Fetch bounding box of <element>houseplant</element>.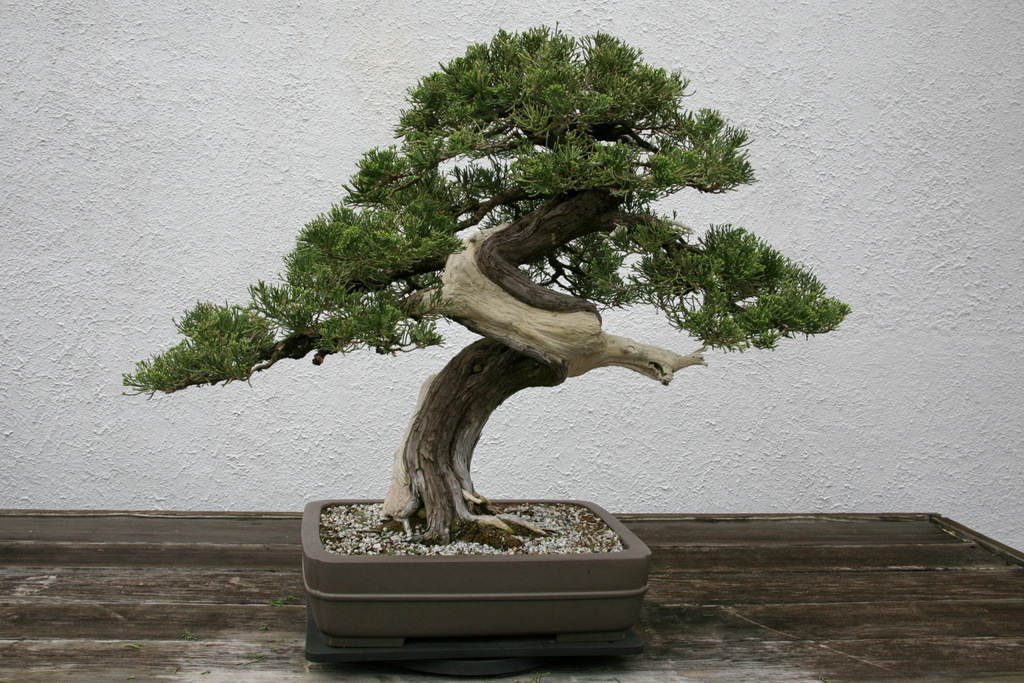
Bbox: (left=115, top=13, right=851, bottom=672).
